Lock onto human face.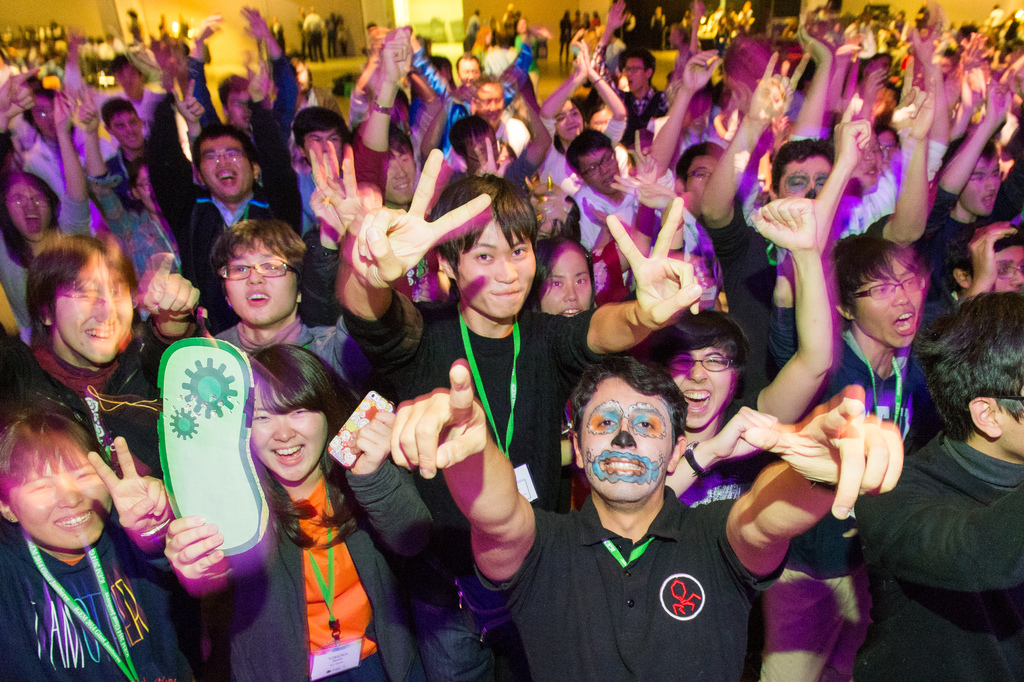
Locked: bbox=[990, 245, 1023, 295].
